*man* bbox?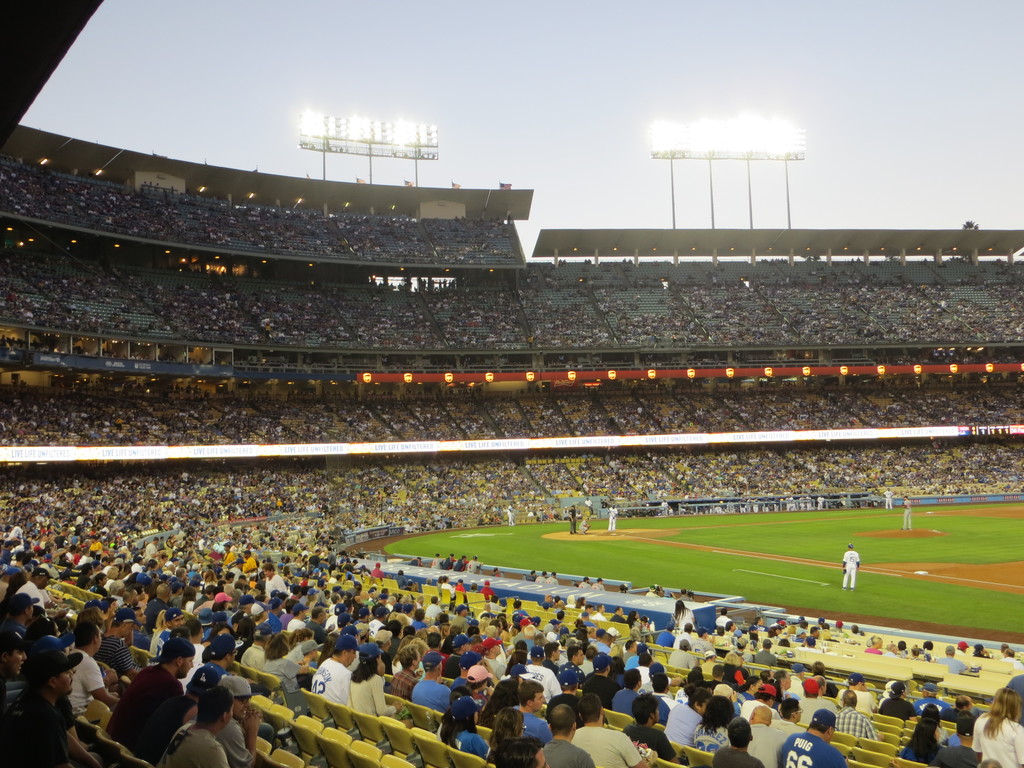
detection(579, 648, 625, 709)
